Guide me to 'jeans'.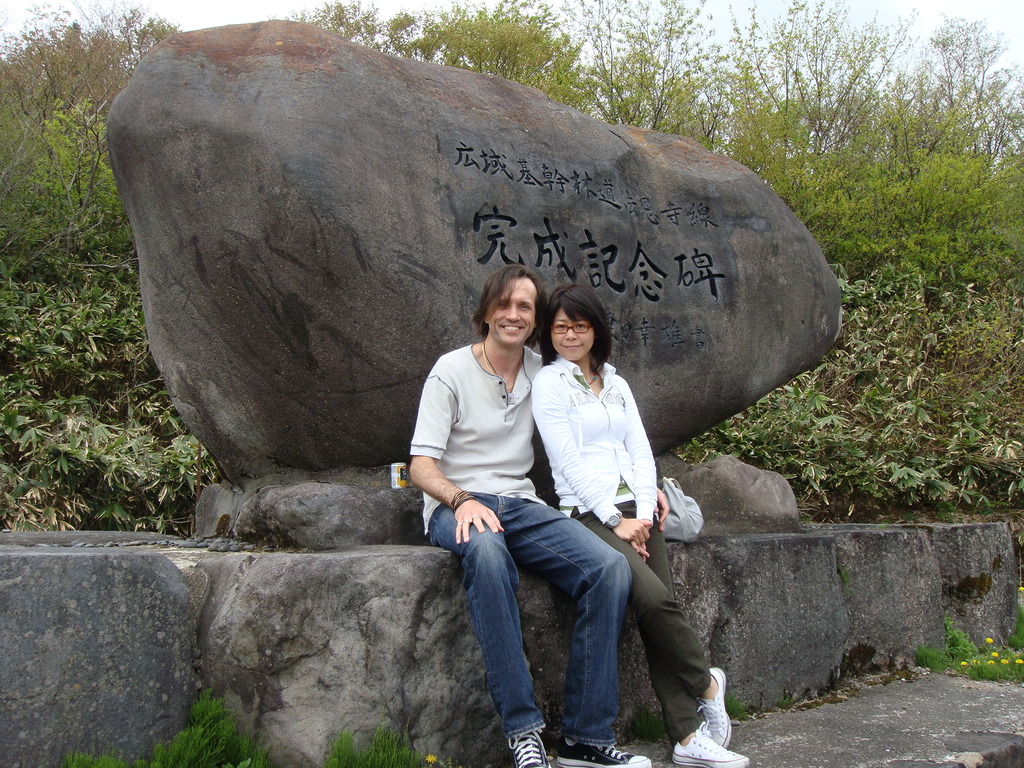
Guidance: [left=429, top=501, right=664, bottom=752].
